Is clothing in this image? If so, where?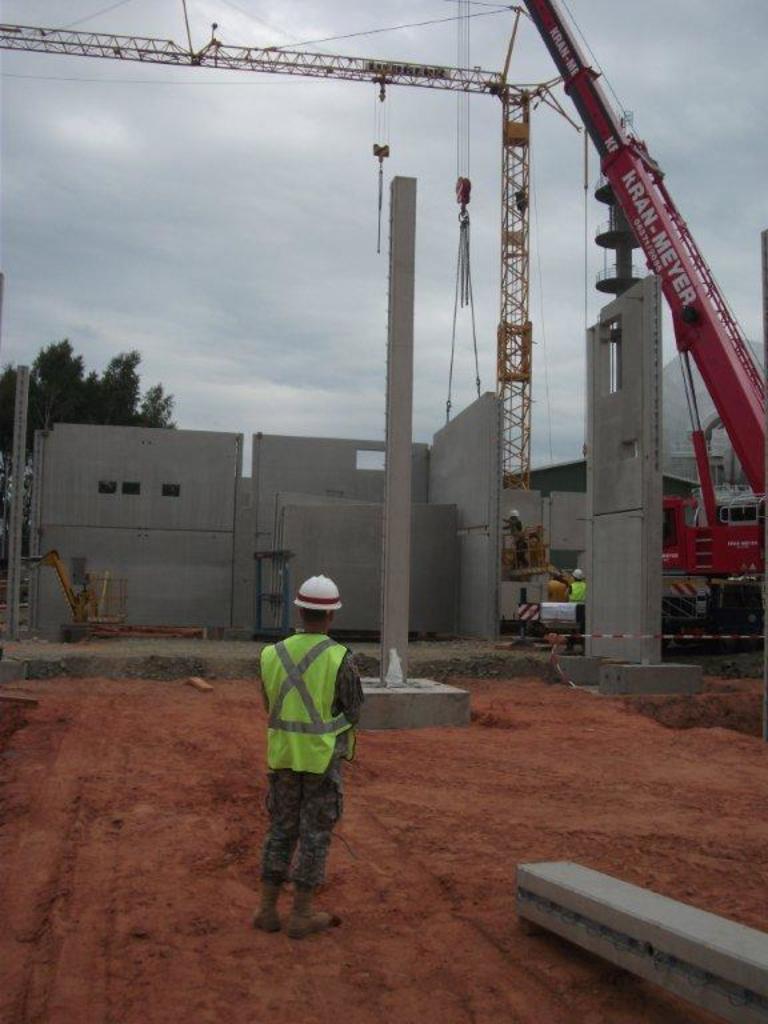
Yes, at select_region(253, 600, 363, 900).
